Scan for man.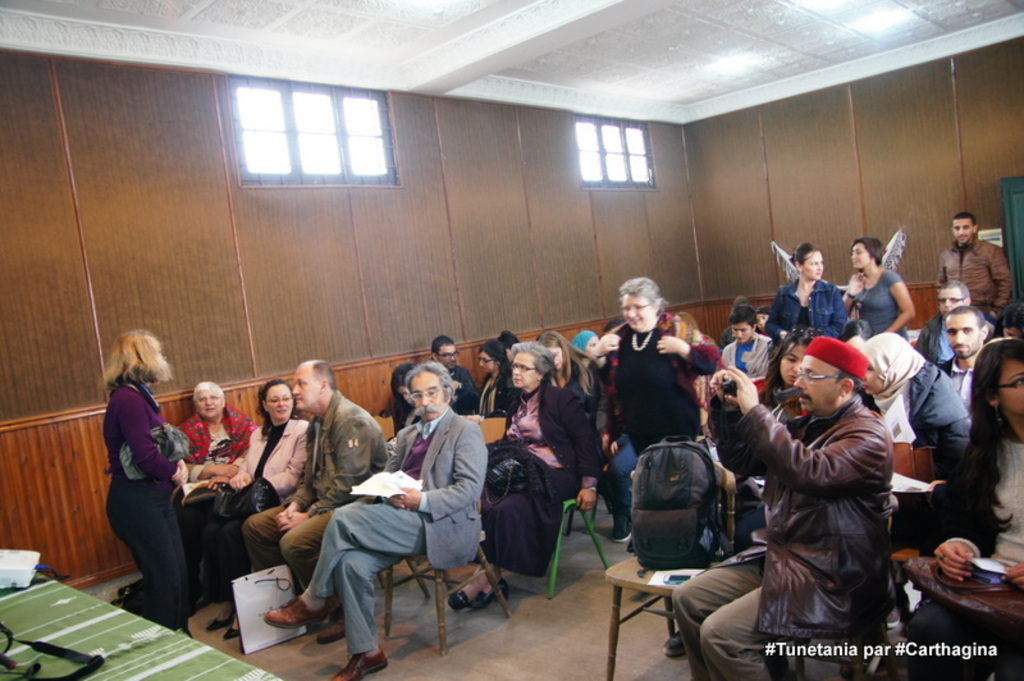
Scan result: 242:356:387:643.
